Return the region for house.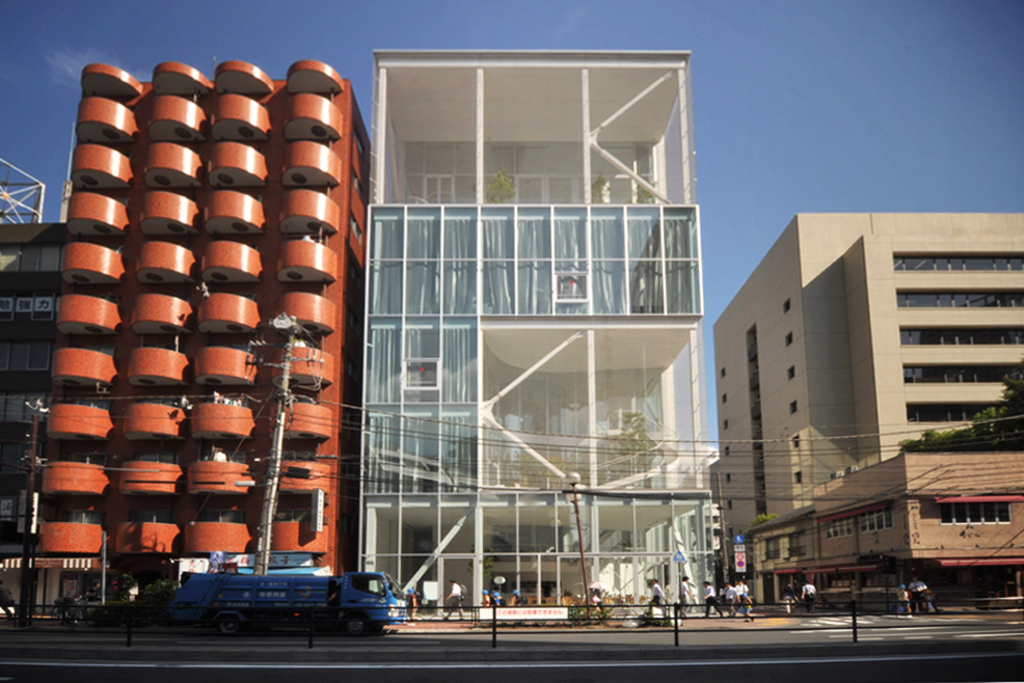
rect(346, 48, 703, 614).
